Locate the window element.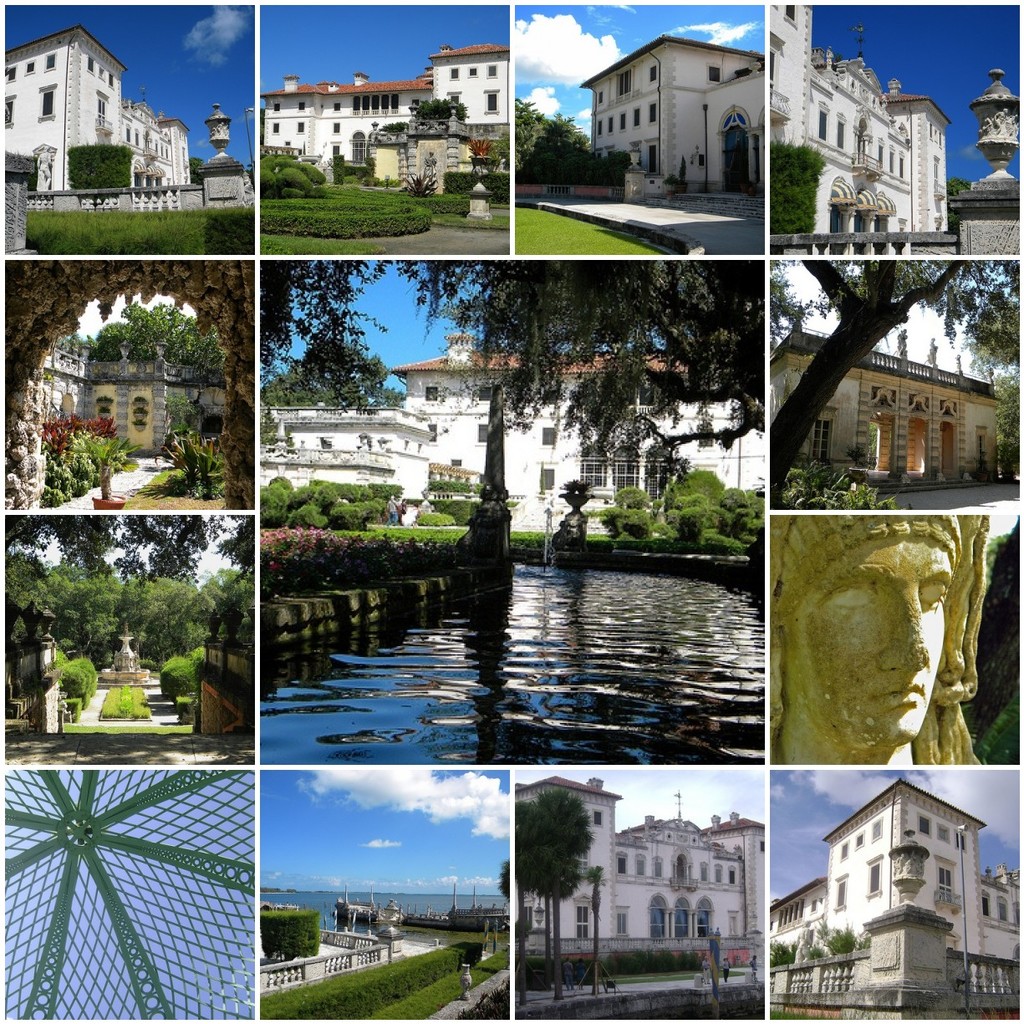
Element bbox: [426, 388, 439, 402].
